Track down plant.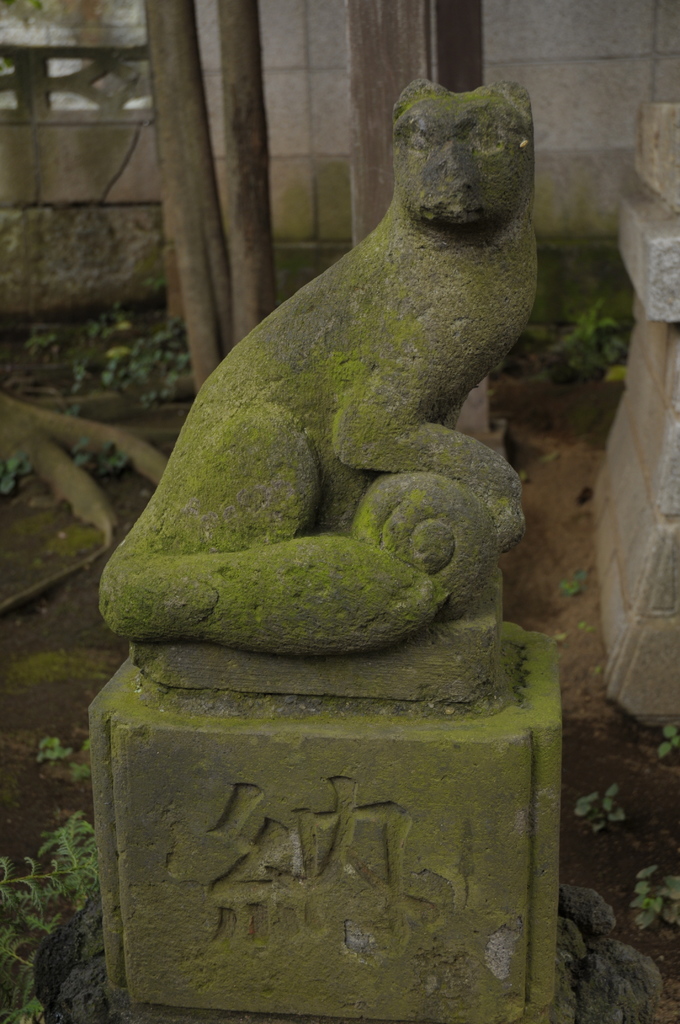
Tracked to box=[663, 723, 679, 760].
